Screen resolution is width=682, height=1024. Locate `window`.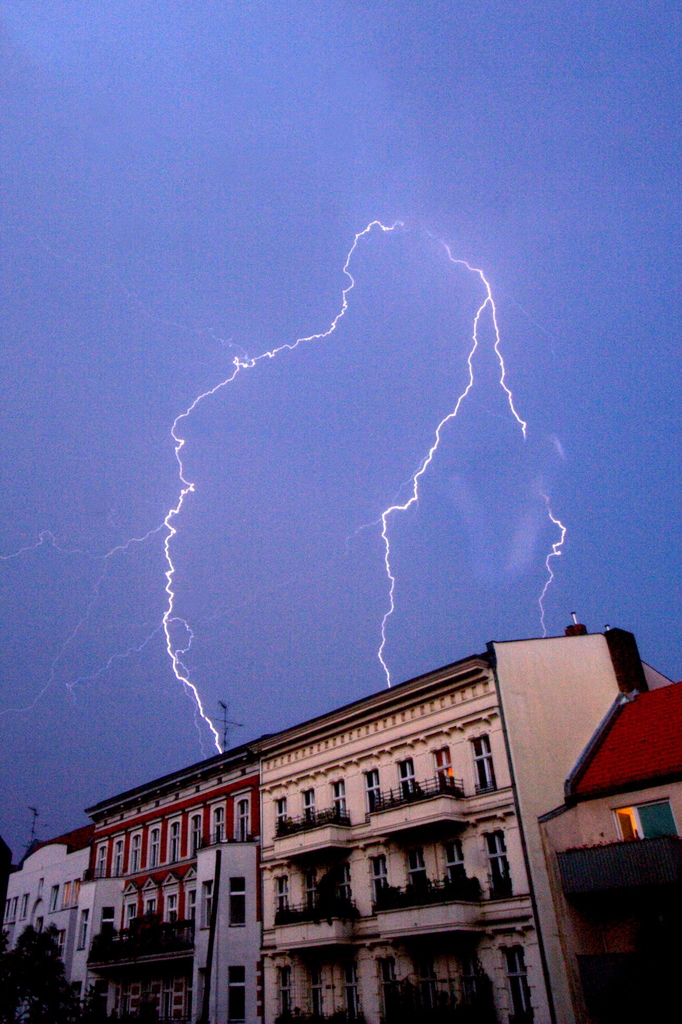
[x1=164, y1=895, x2=182, y2=923].
